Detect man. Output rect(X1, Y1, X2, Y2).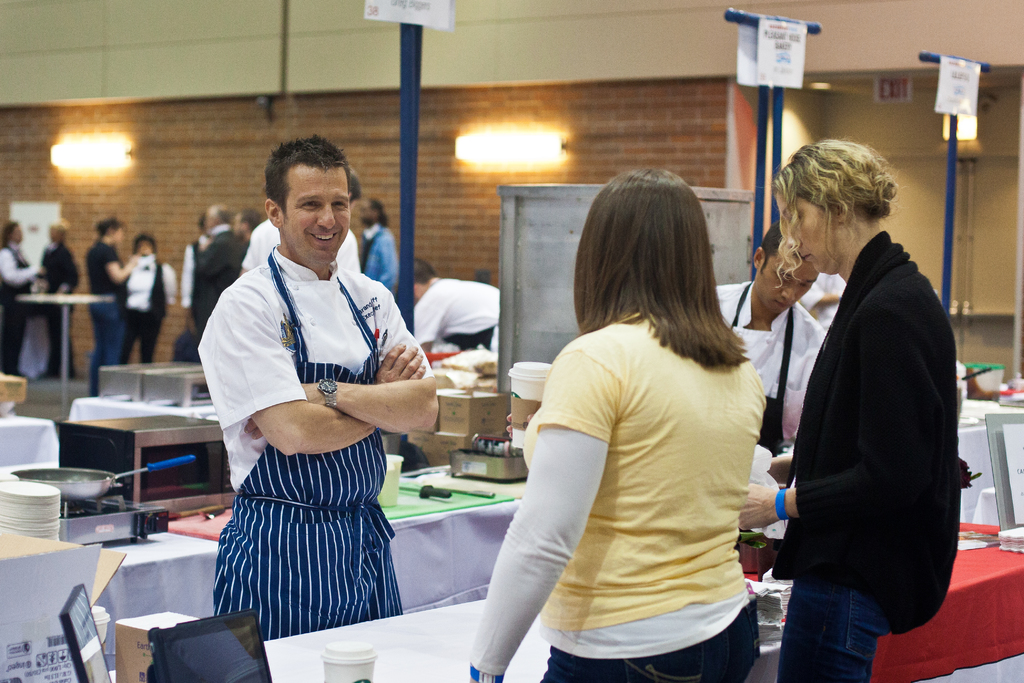
rect(232, 222, 275, 276).
